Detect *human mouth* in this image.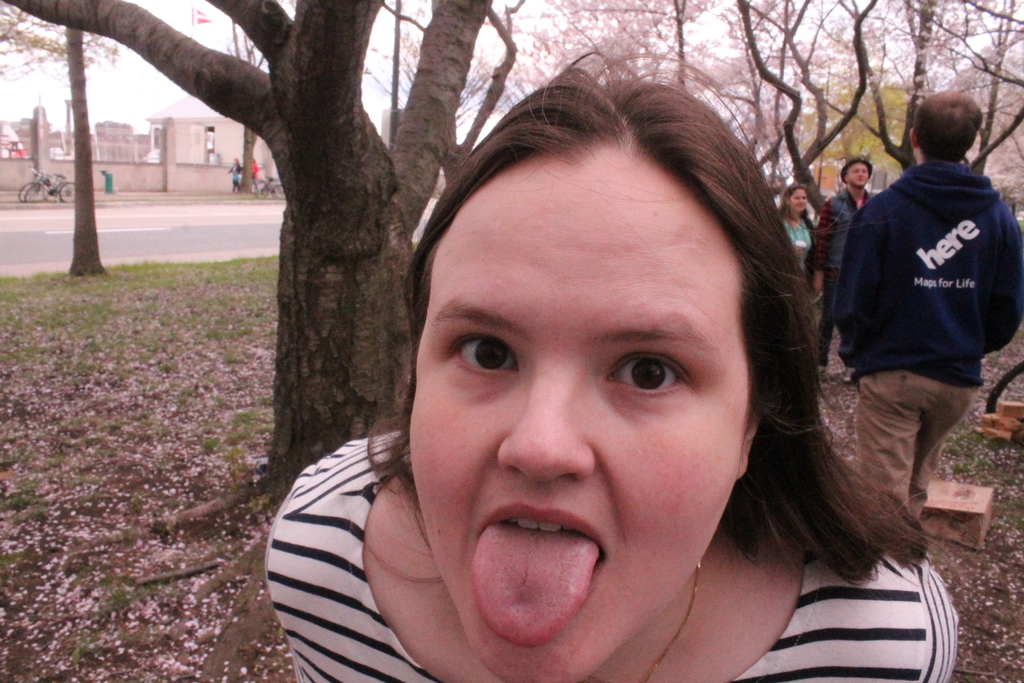
Detection: left=856, top=177, right=867, bottom=184.
